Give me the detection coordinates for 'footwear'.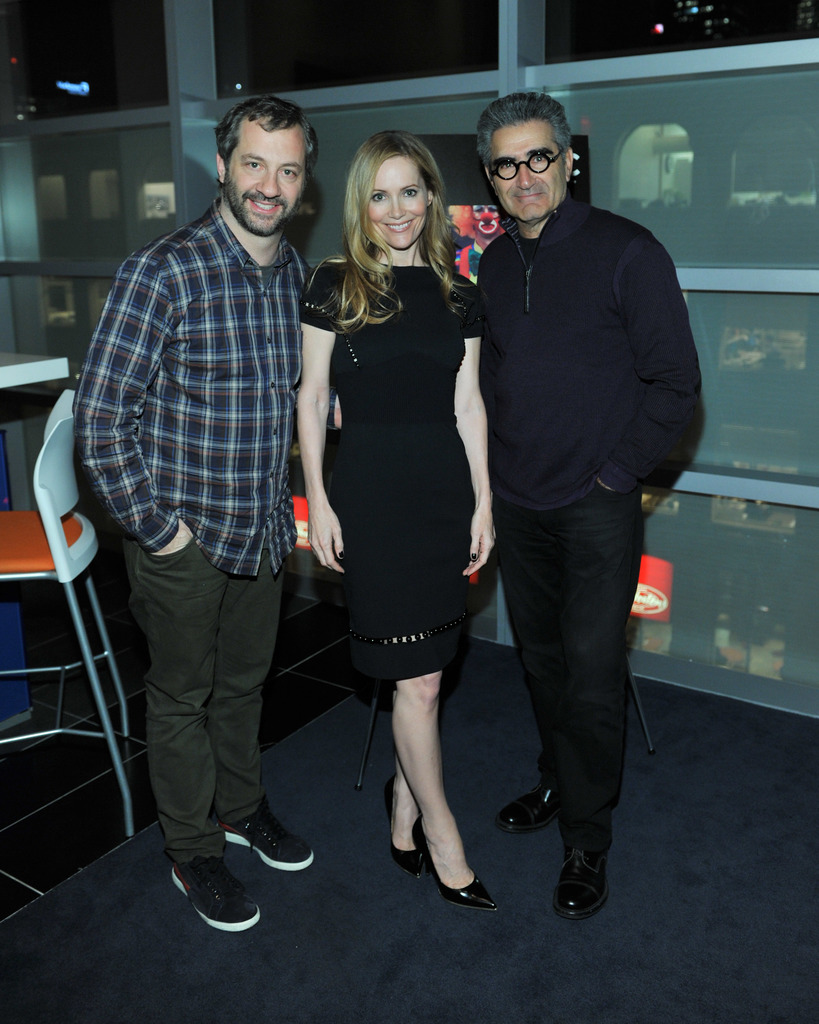
398,825,514,918.
